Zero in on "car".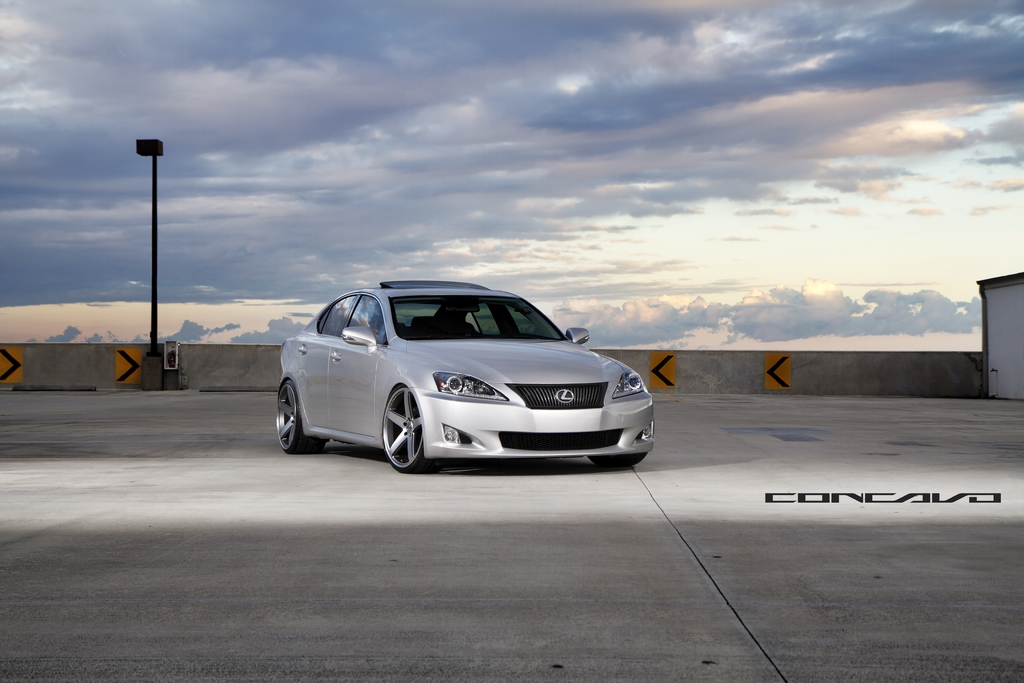
Zeroed in: [273,279,655,470].
